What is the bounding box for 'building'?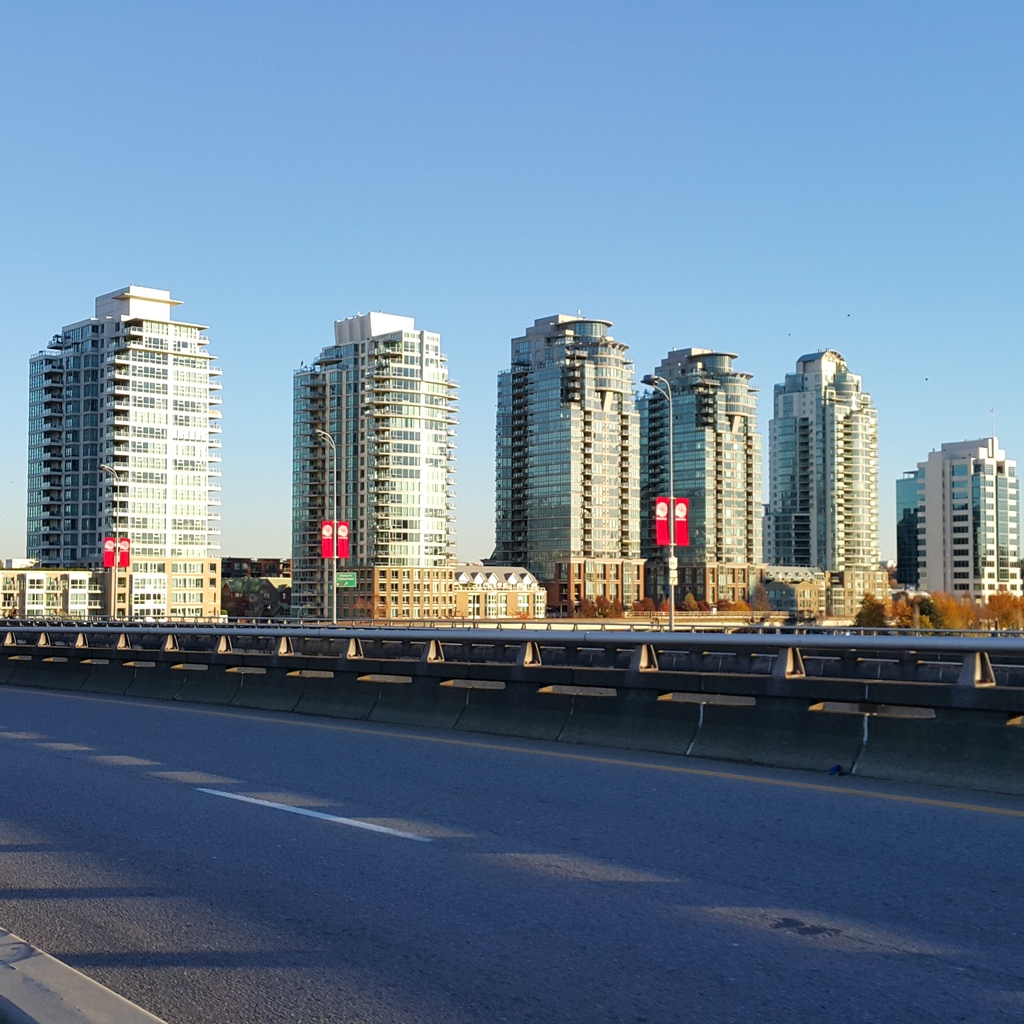
(x1=763, y1=349, x2=898, y2=619).
